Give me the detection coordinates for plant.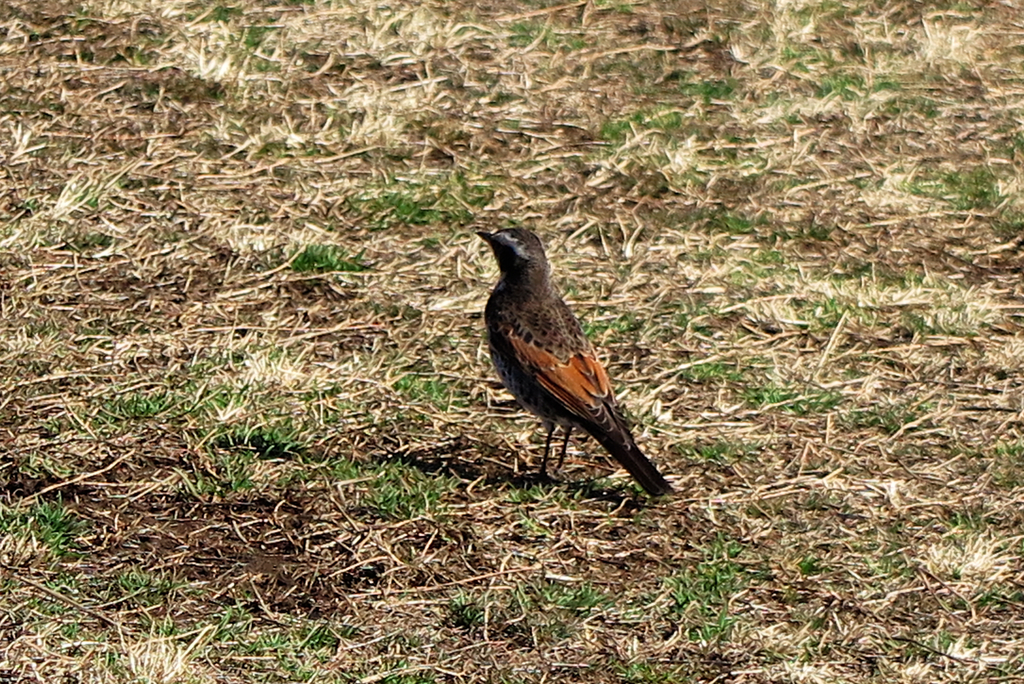
(x1=666, y1=526, x2=762, y2=641).
